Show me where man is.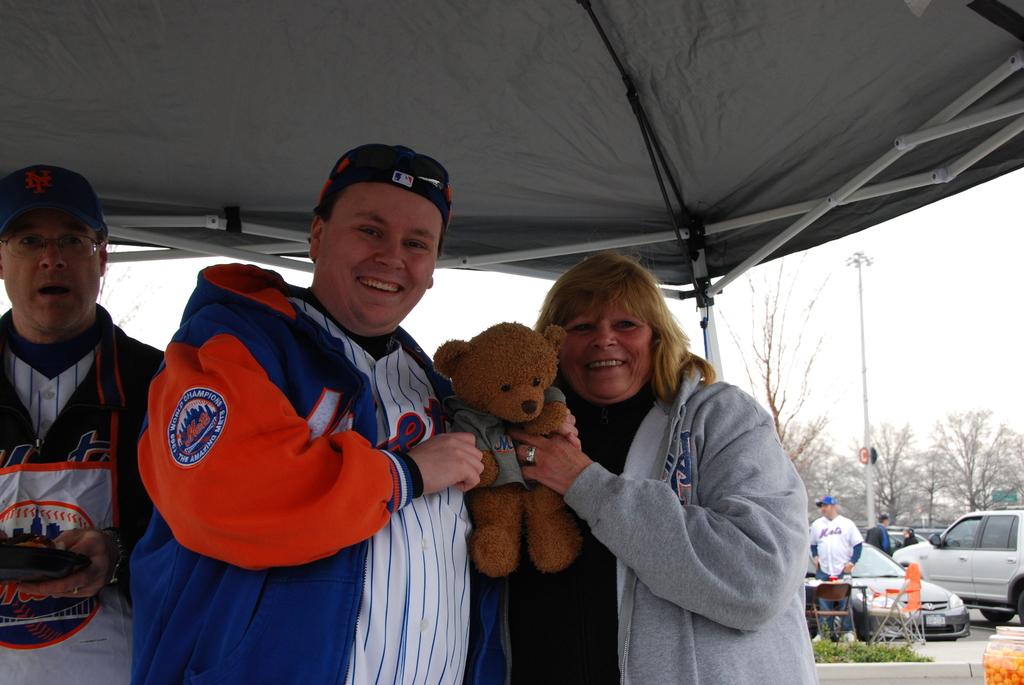
man is at box=[0, 164, 164, 684].
